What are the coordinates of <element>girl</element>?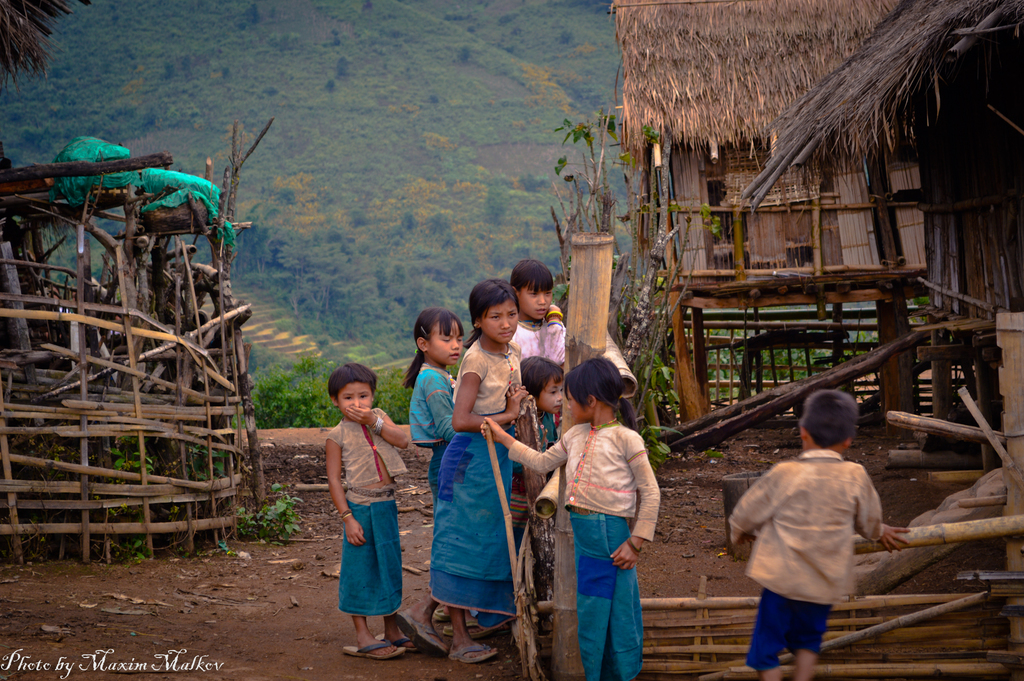
x1=323, y1=362, x2=422, y2=664.
